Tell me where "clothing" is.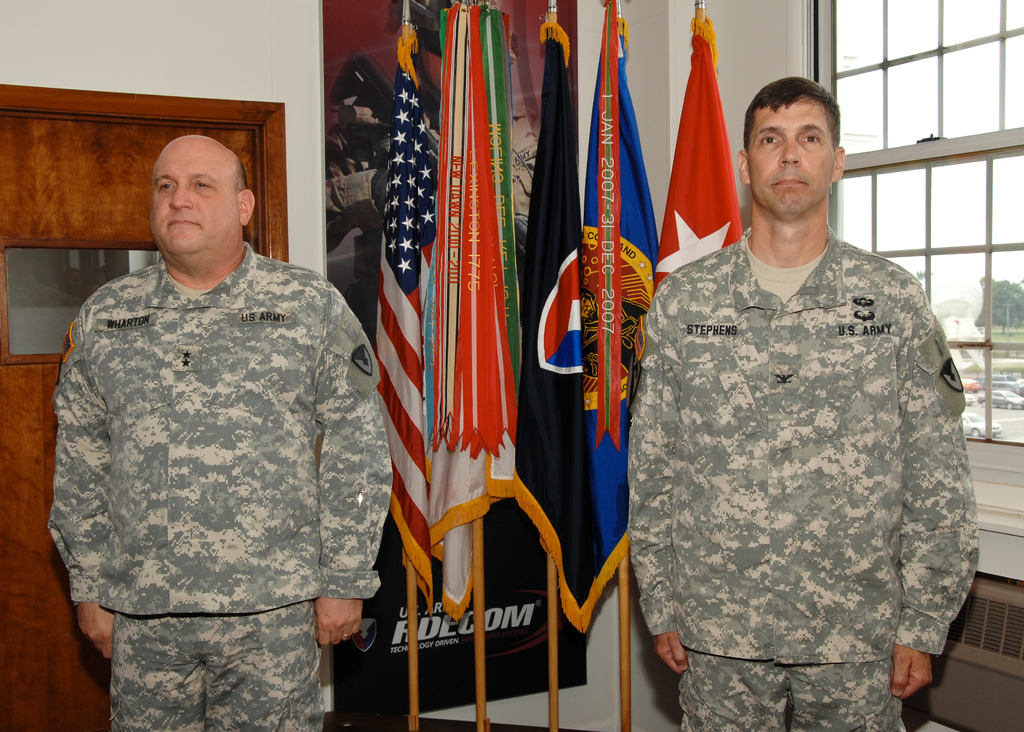
"clothing" is at rect(627, 224, 983, 731).
